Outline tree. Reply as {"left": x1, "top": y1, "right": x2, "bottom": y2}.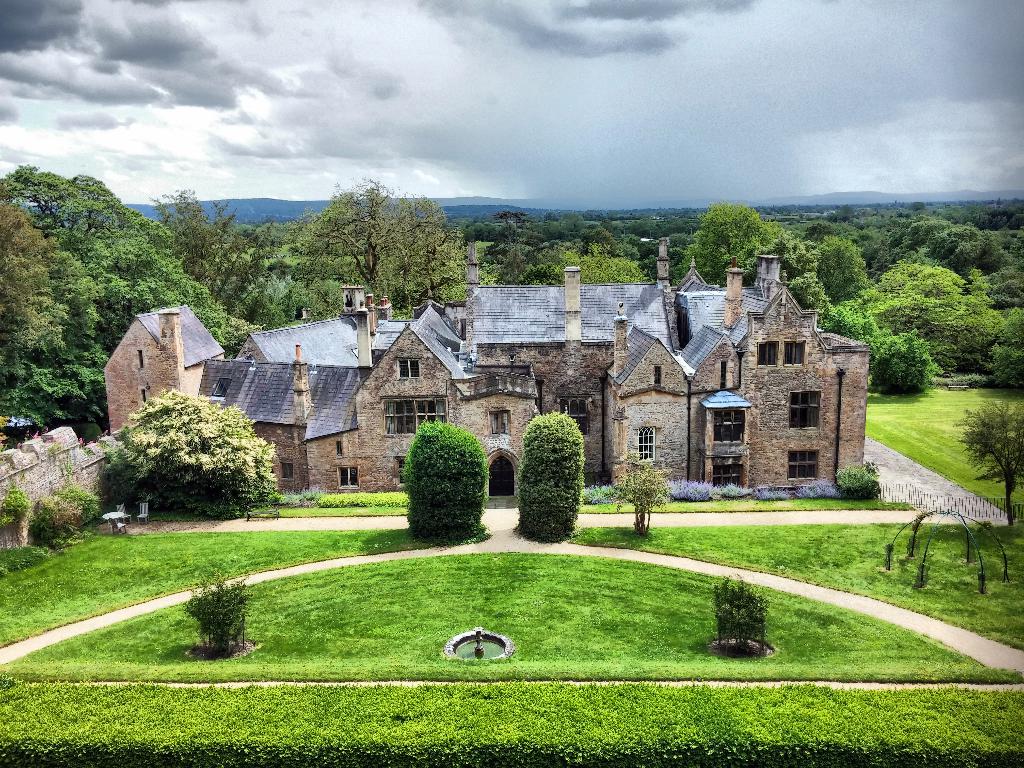
{"left": 959, "top": 399, "right": 1023, "bottom": 526}.
